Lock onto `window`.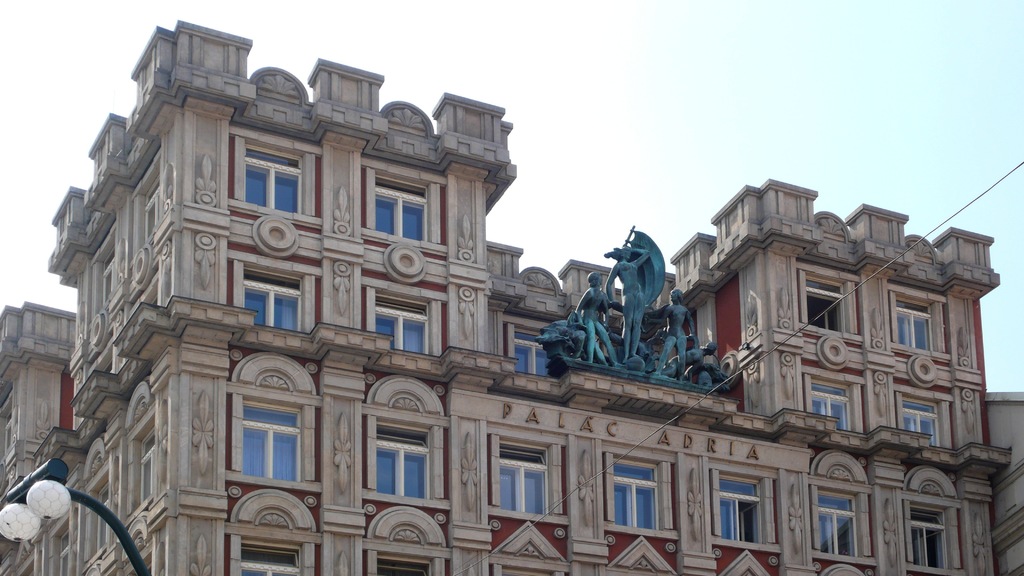
Locked: x1=243, y1=269, x2=303, y2=330.
